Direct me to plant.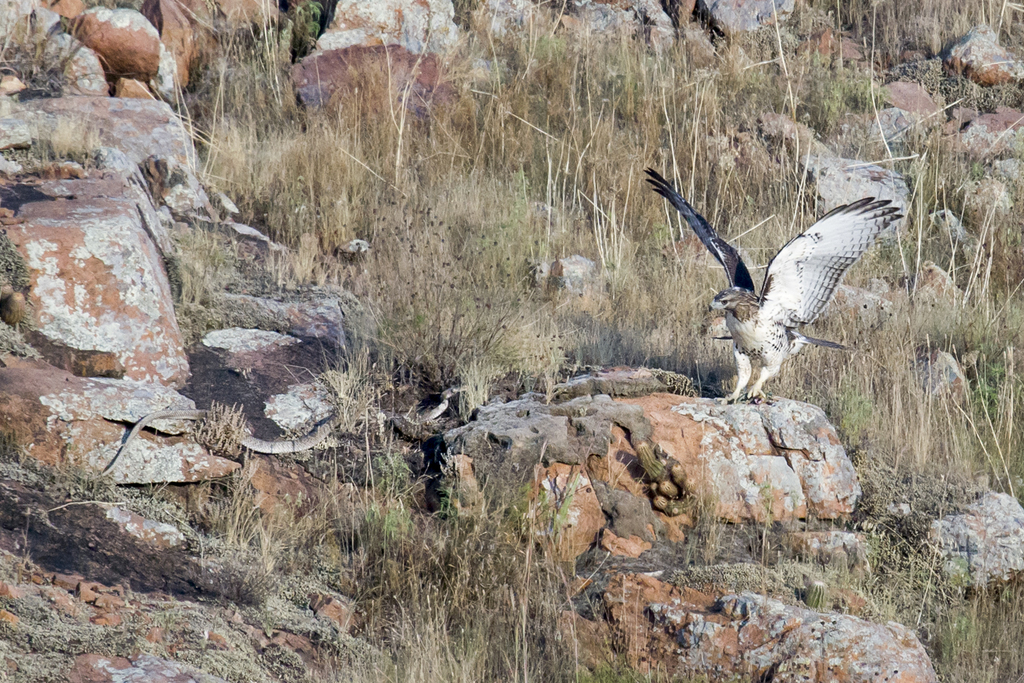
Direction: locate(138, 484, 180, 524).
